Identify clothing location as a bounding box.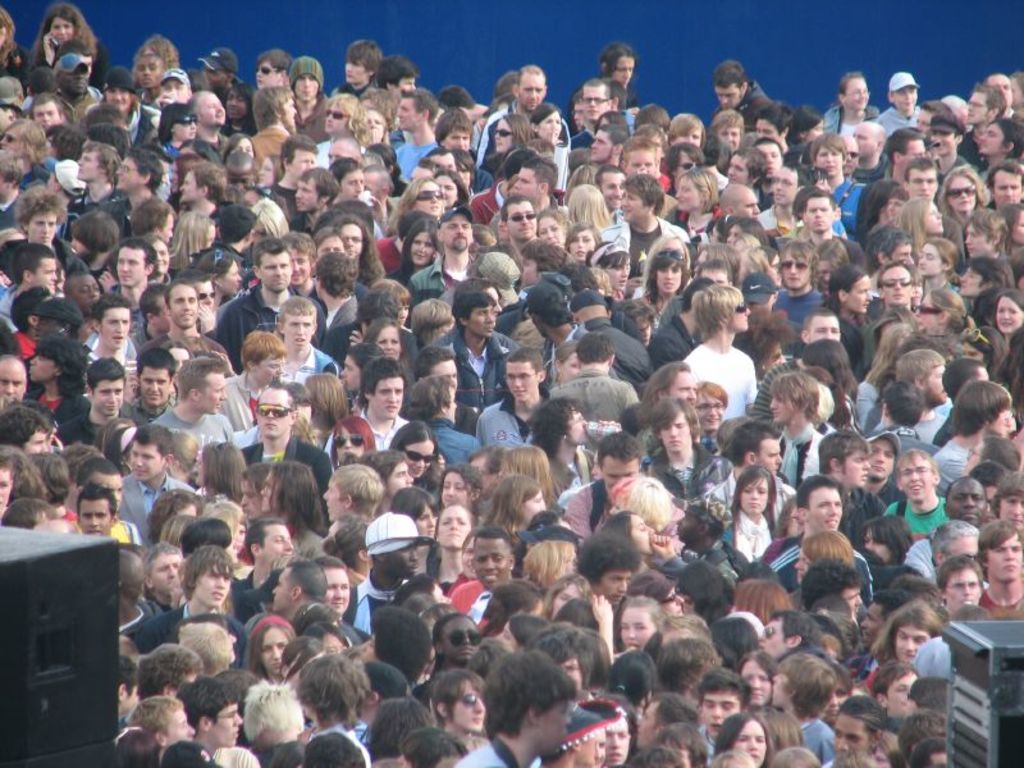
{"x1": 396, "y1": 133, "x2": 436, "y2": 179}.
